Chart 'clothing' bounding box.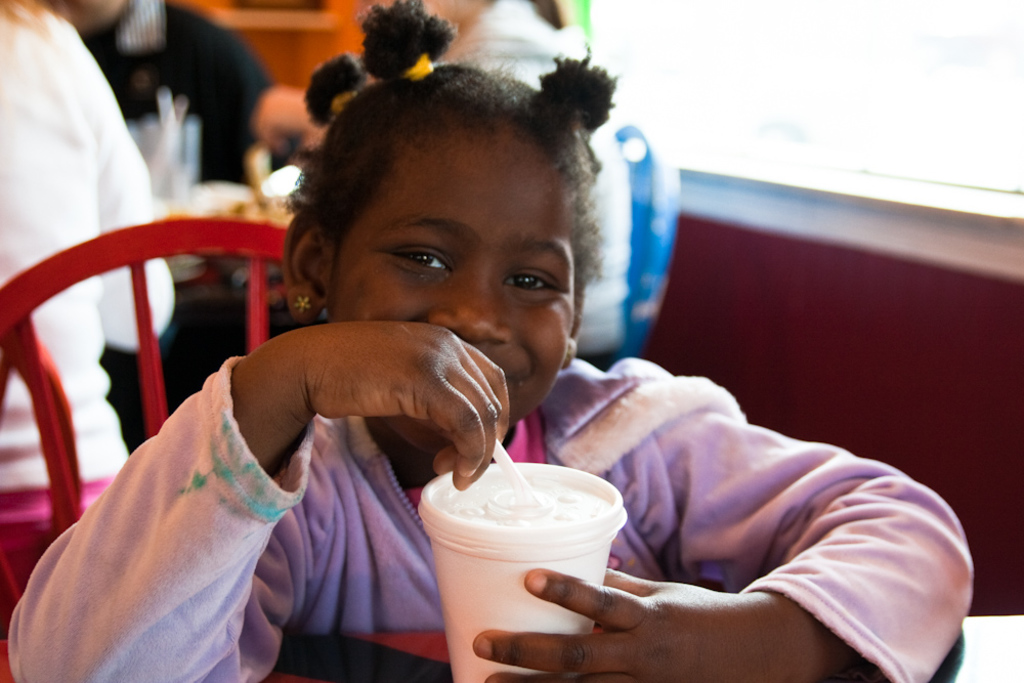
Charted: pyautogui.locateOnScreen(1, 347, 974, 682).
